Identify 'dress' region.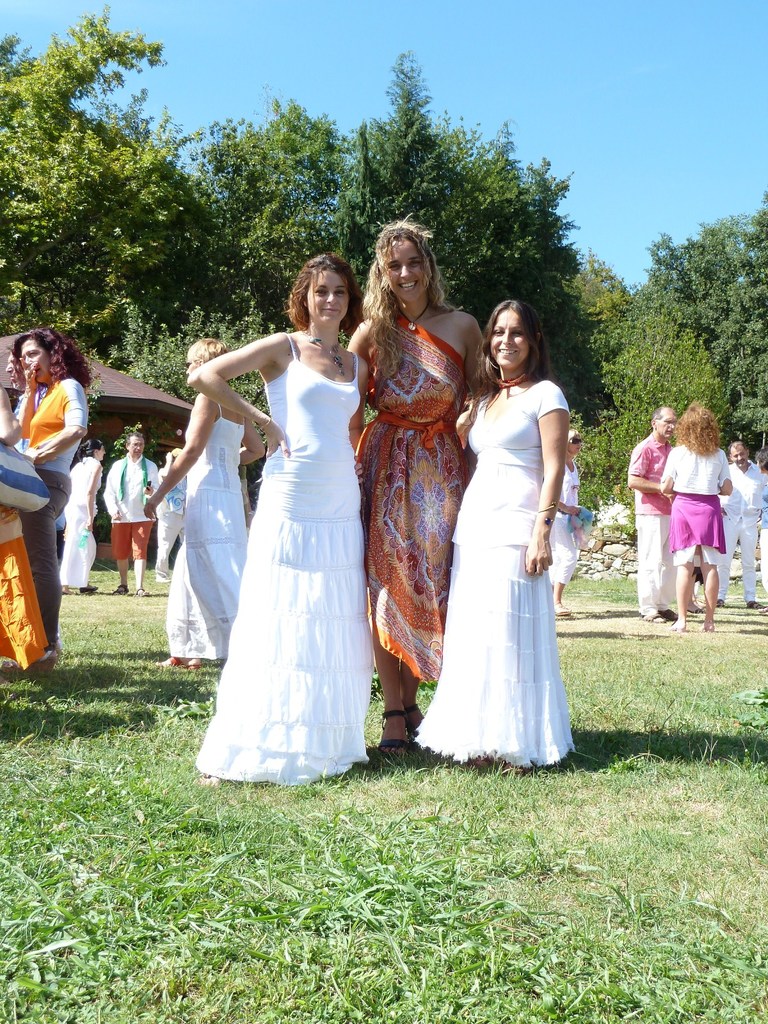
Region: (169, 397, 247, 658).
